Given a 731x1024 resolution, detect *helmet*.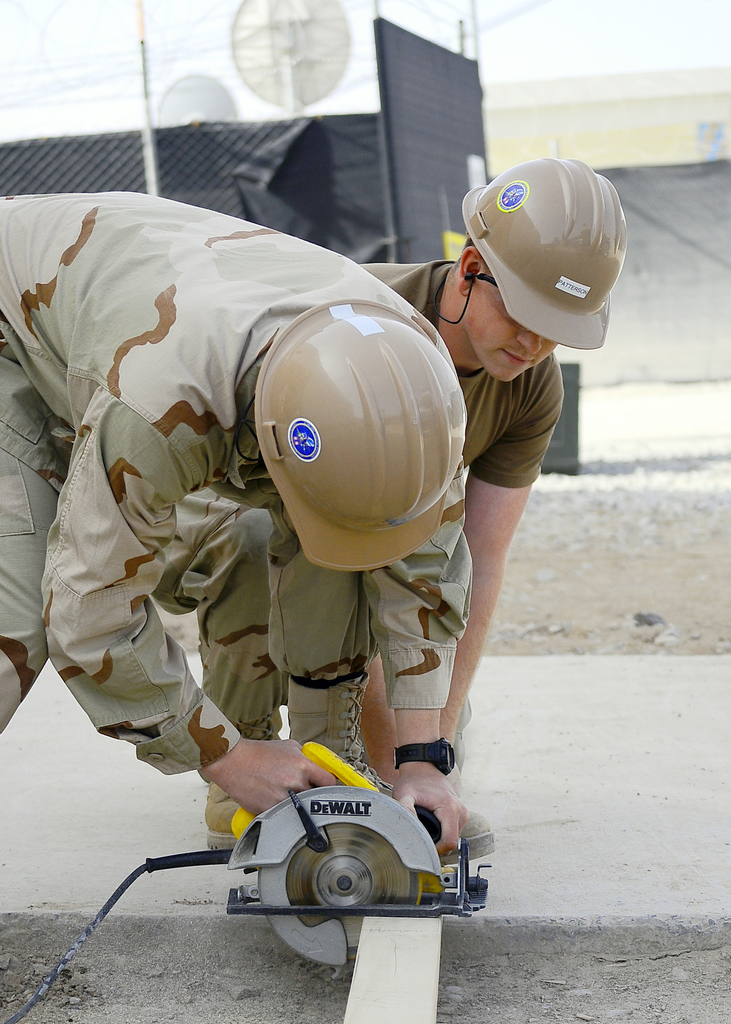
(252, 298, 469, 575).
